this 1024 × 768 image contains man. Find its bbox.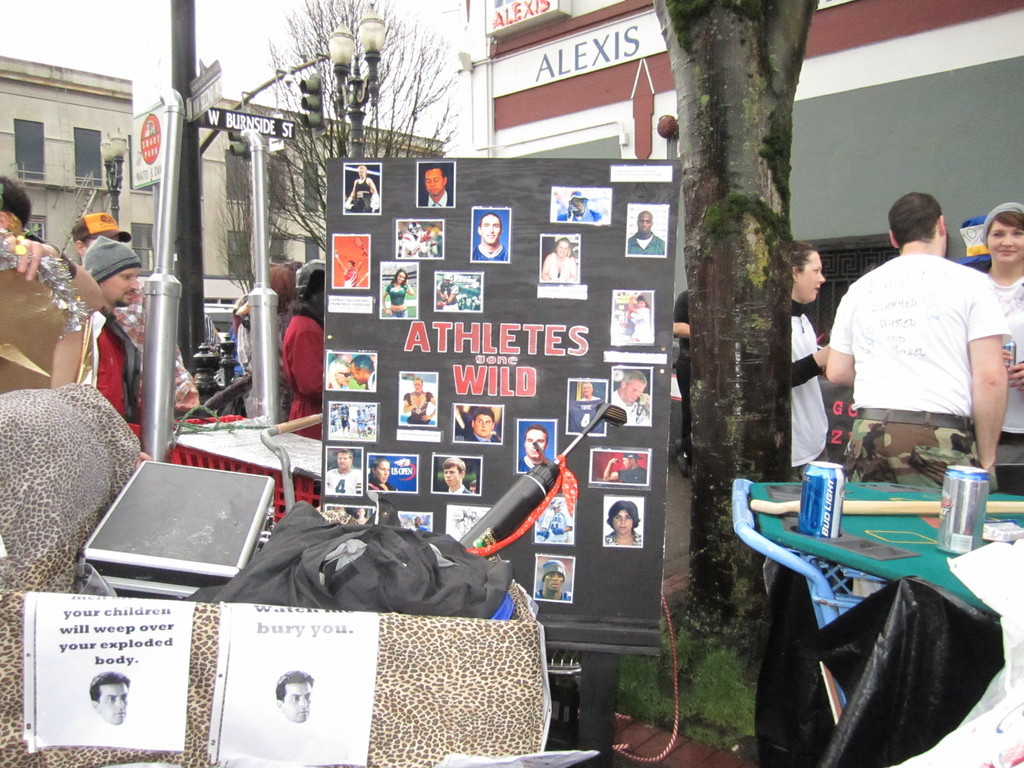
<box>611,365,648,426</box>.
